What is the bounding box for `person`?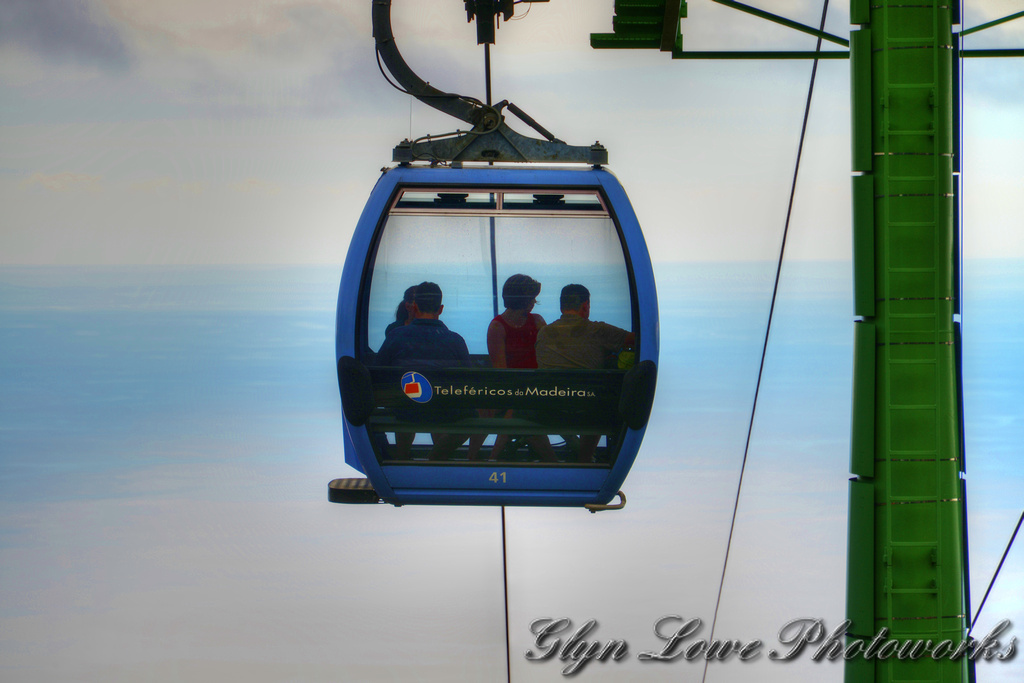
{"x1": 537, "y1": 282, "x2": 638, "y2": 462}.
